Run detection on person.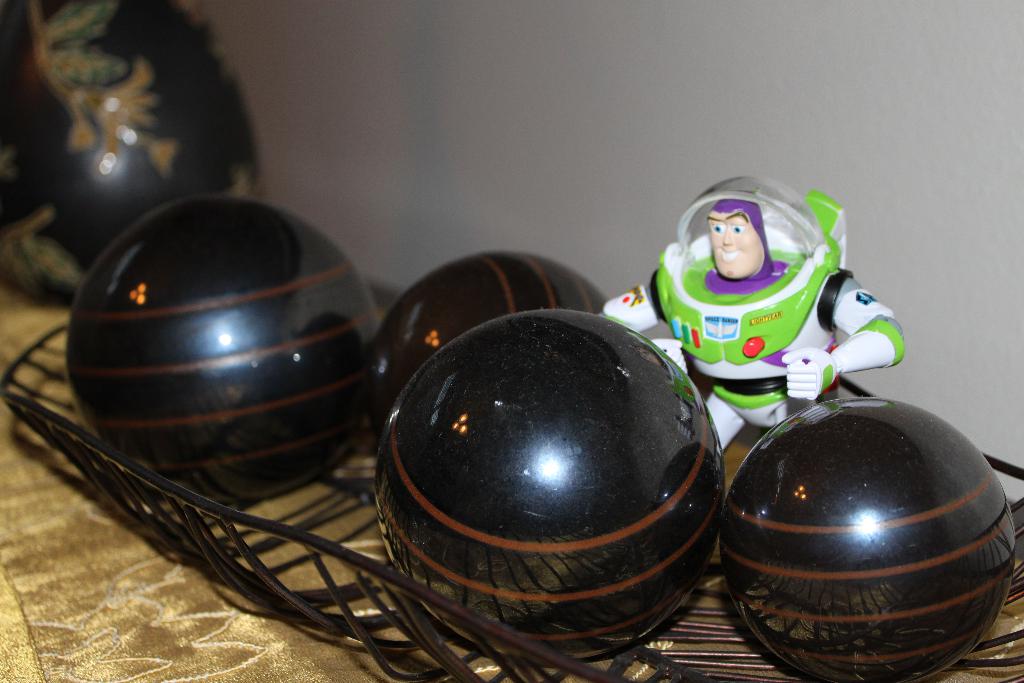
Result: [left=596, top=198, right=911, bottom=462].
